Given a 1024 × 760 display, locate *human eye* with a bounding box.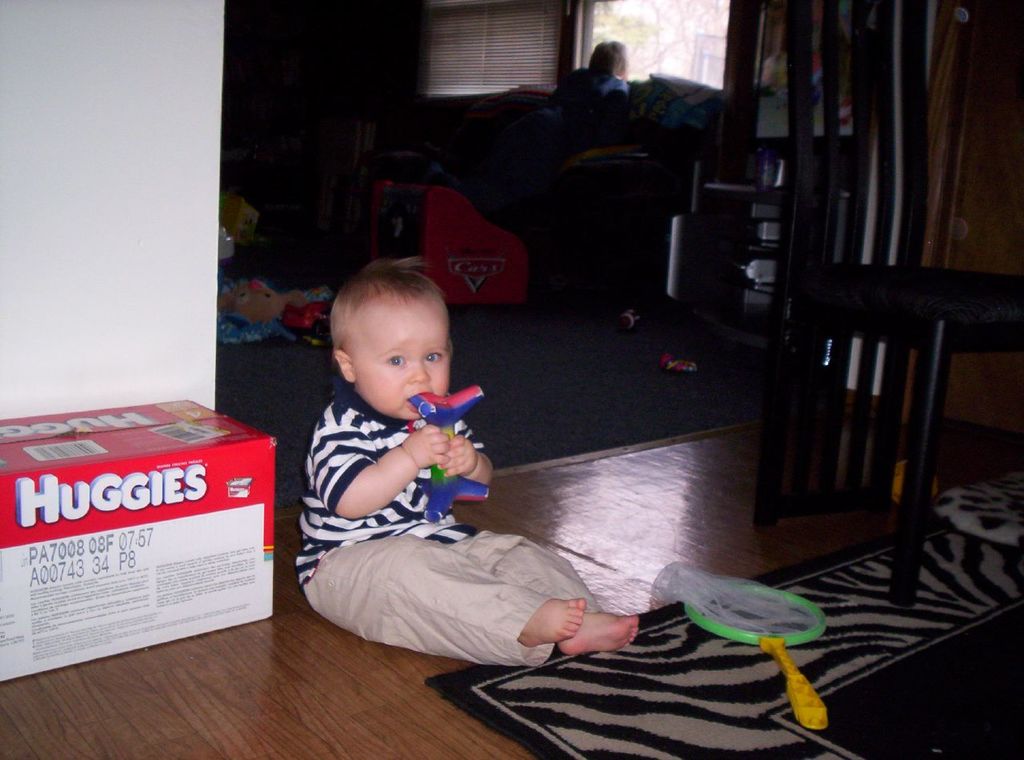
Located: {"left": 423, "top": 348, "right": 444, "bottom": 366}.
